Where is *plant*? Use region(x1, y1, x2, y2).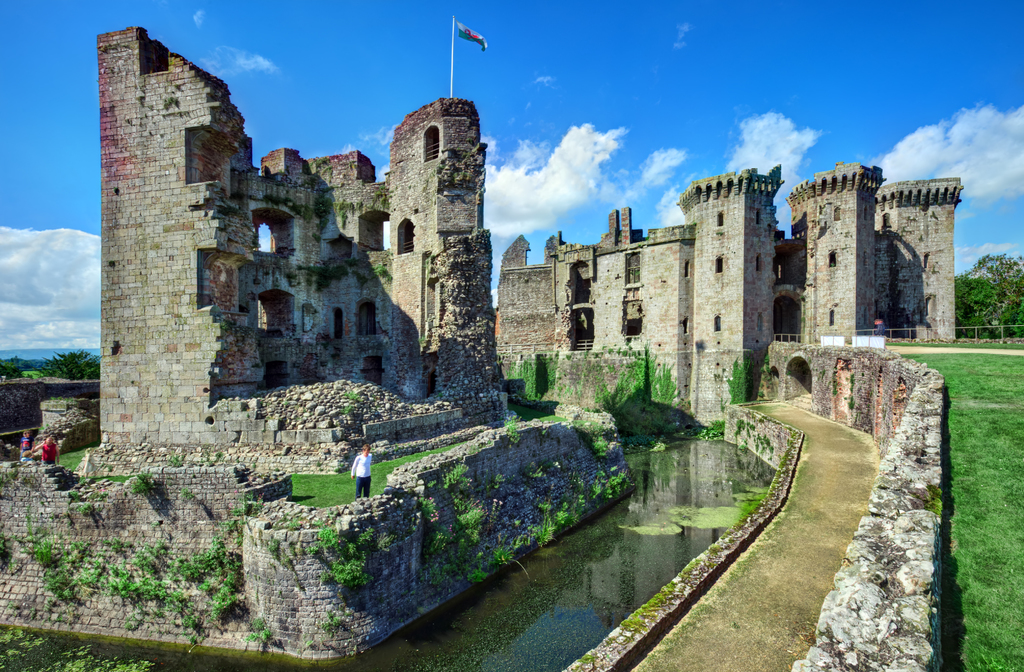
region(451, 532, 485, 560).
